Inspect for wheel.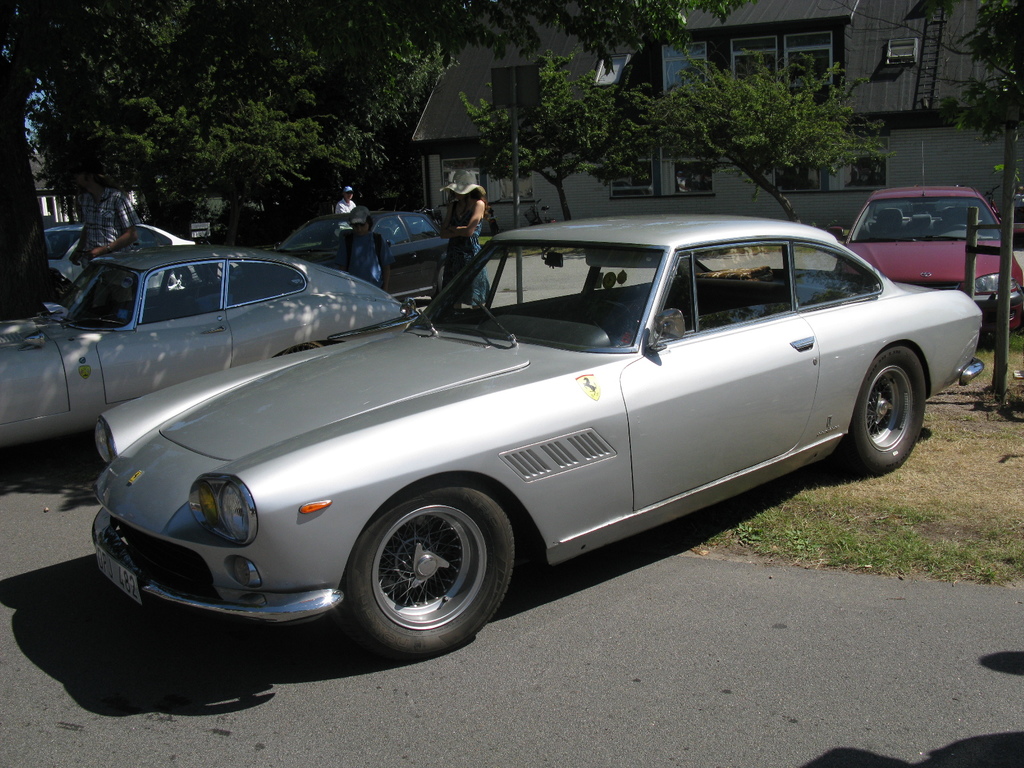
Inspection: l=952, t=220, r=969, b=228.
